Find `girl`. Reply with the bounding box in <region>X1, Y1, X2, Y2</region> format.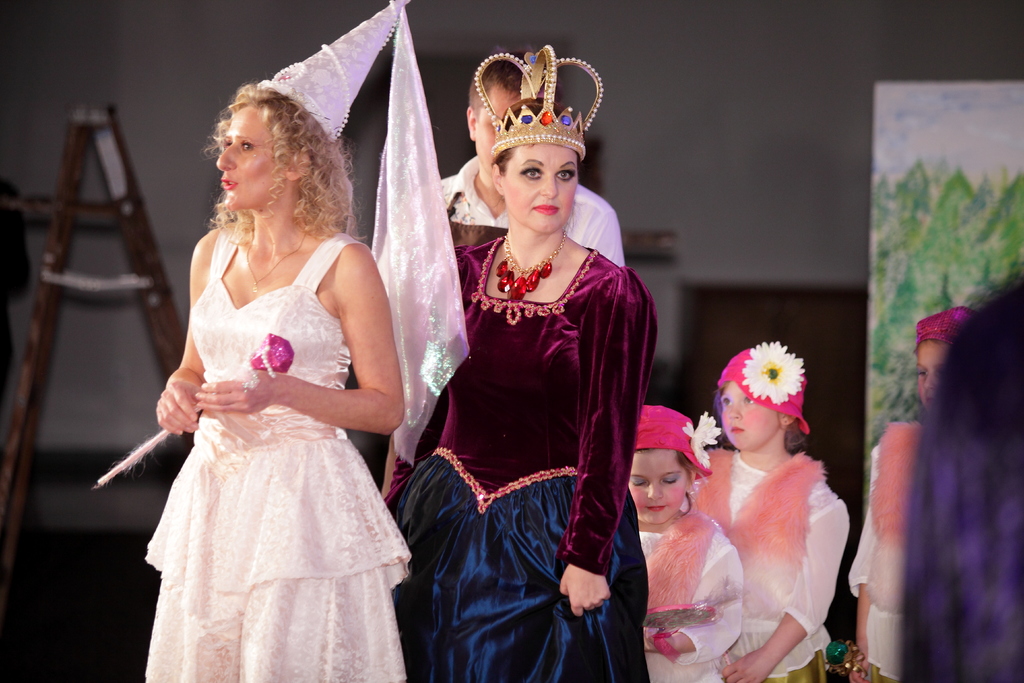
<region>134, 76, 422, 682</region>.
